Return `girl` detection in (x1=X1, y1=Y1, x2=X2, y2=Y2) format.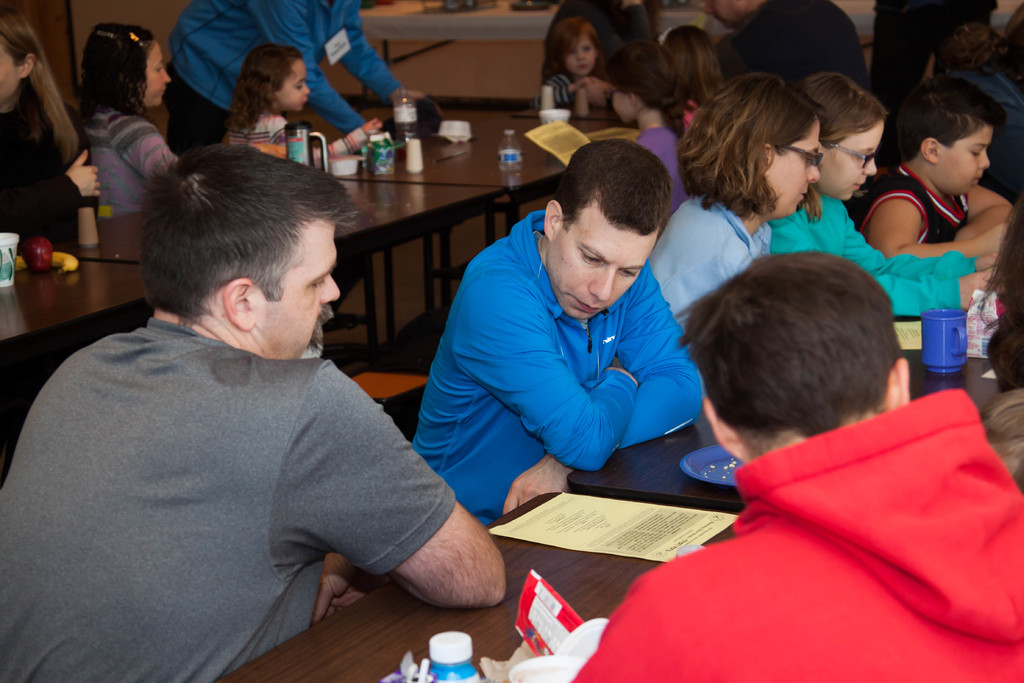
(x1=790, y1=67, x2=1002, y2=313).
